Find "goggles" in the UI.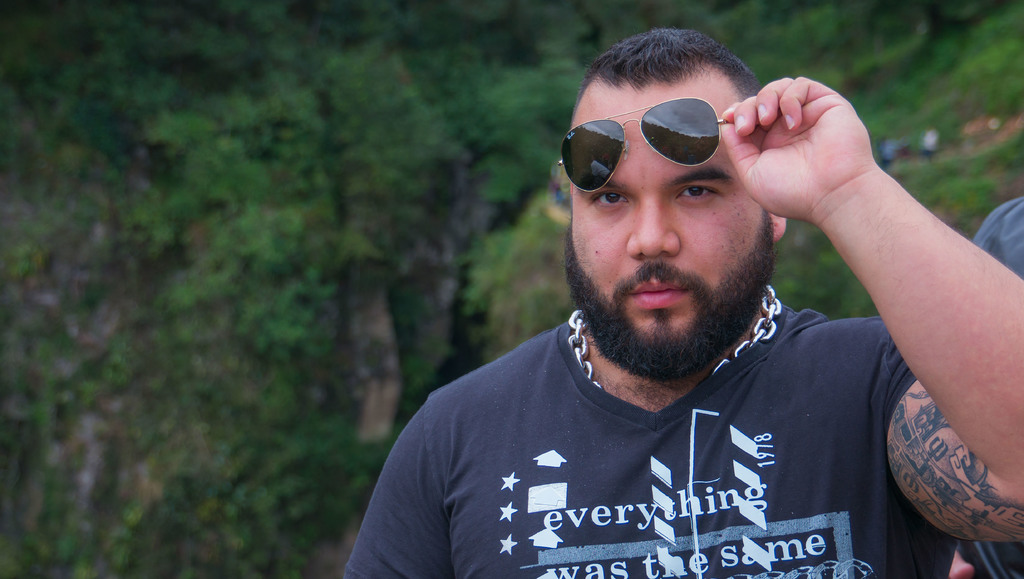
UI element at (left=572, top=90, right=748, bottom=180).
